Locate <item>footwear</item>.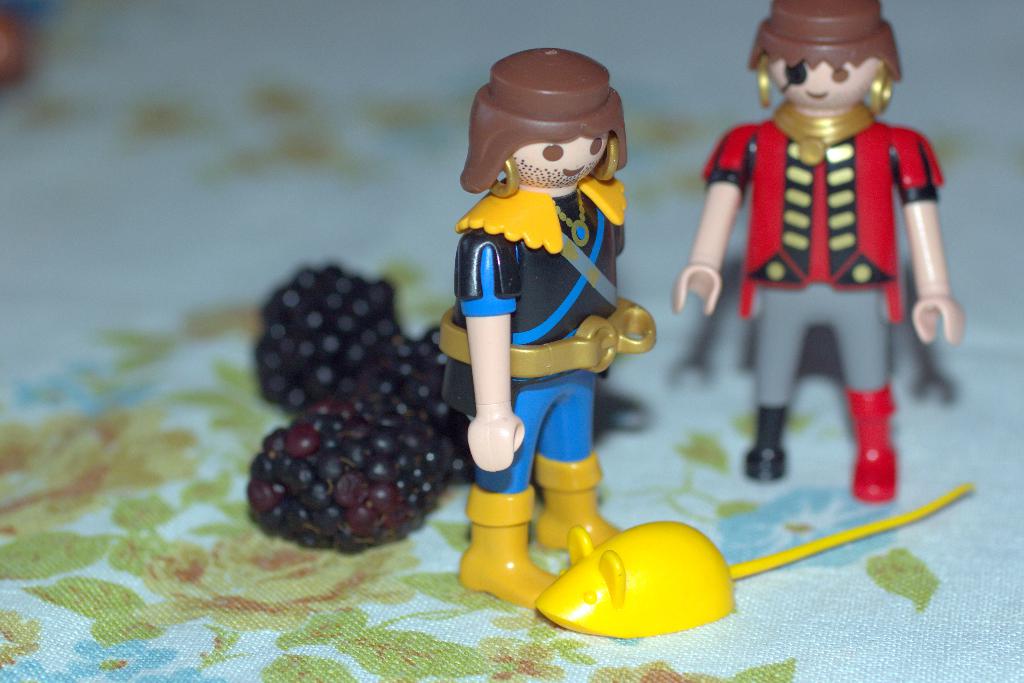
Bounding box: [x1=458, y1=481, x2=561, y2=605].
